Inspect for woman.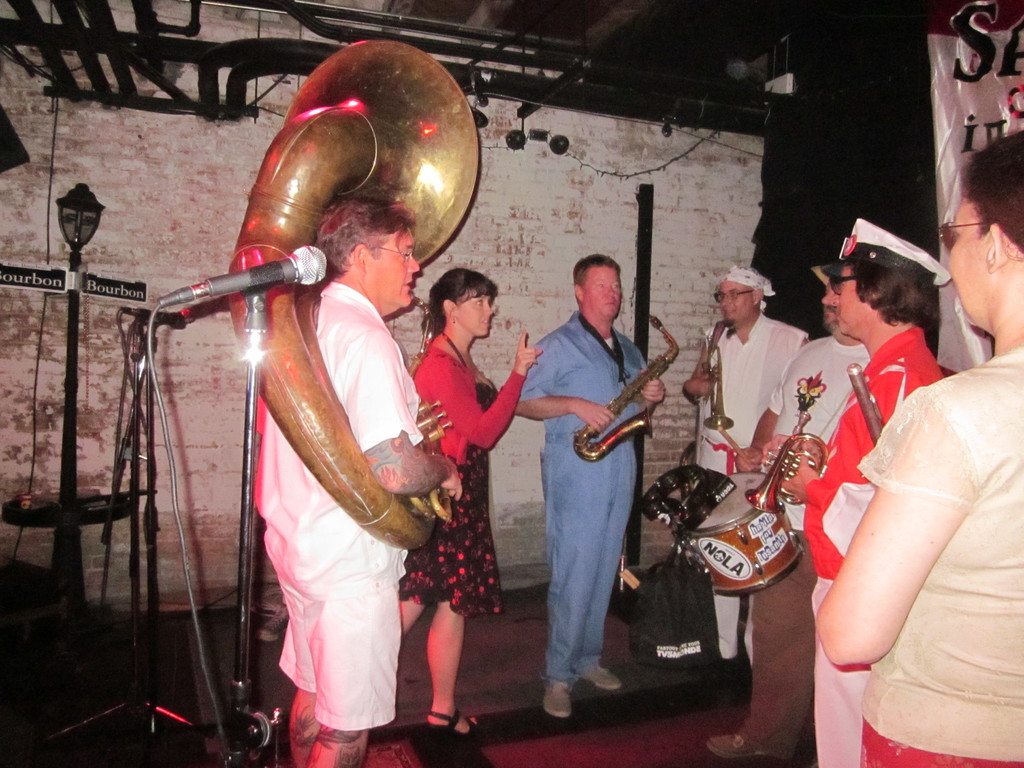
Inspection: [394, 267, 542, 751].
